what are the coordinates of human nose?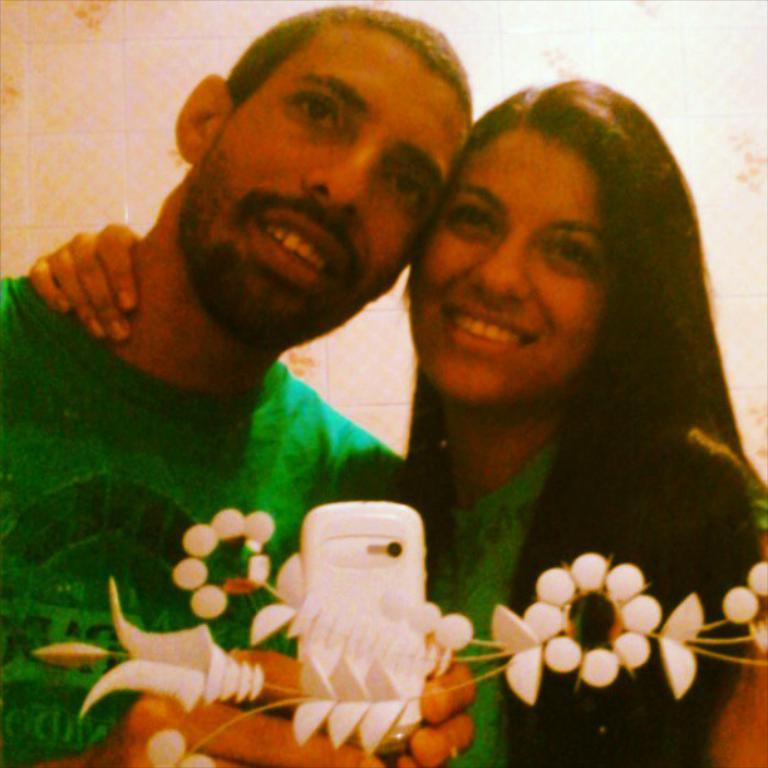
307,147,373,220.
